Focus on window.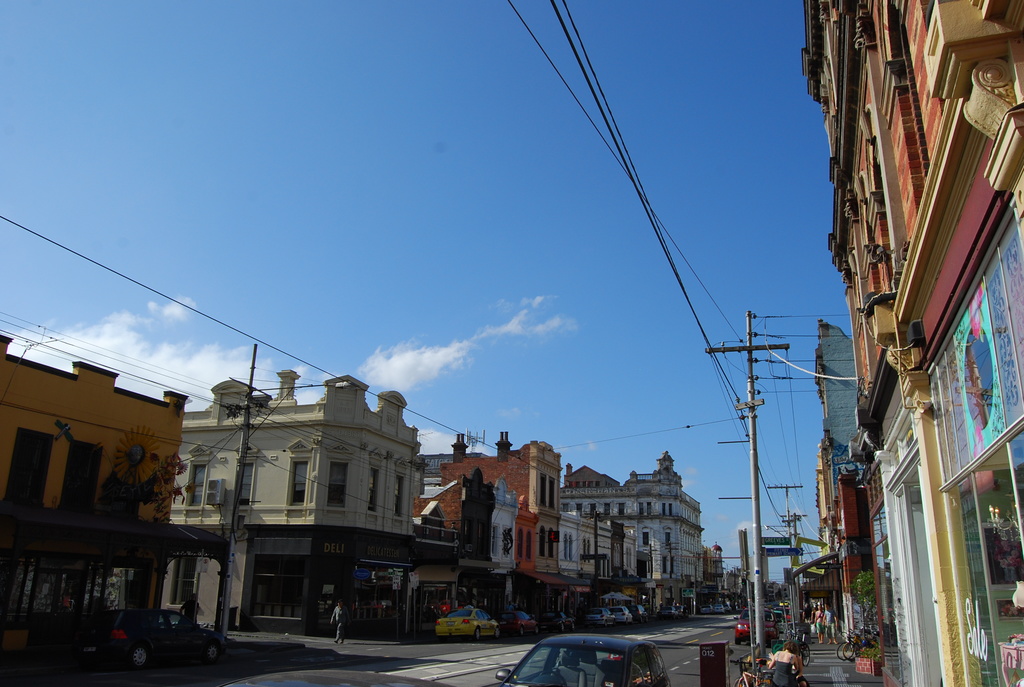
Focused at 642 529 648 546.
